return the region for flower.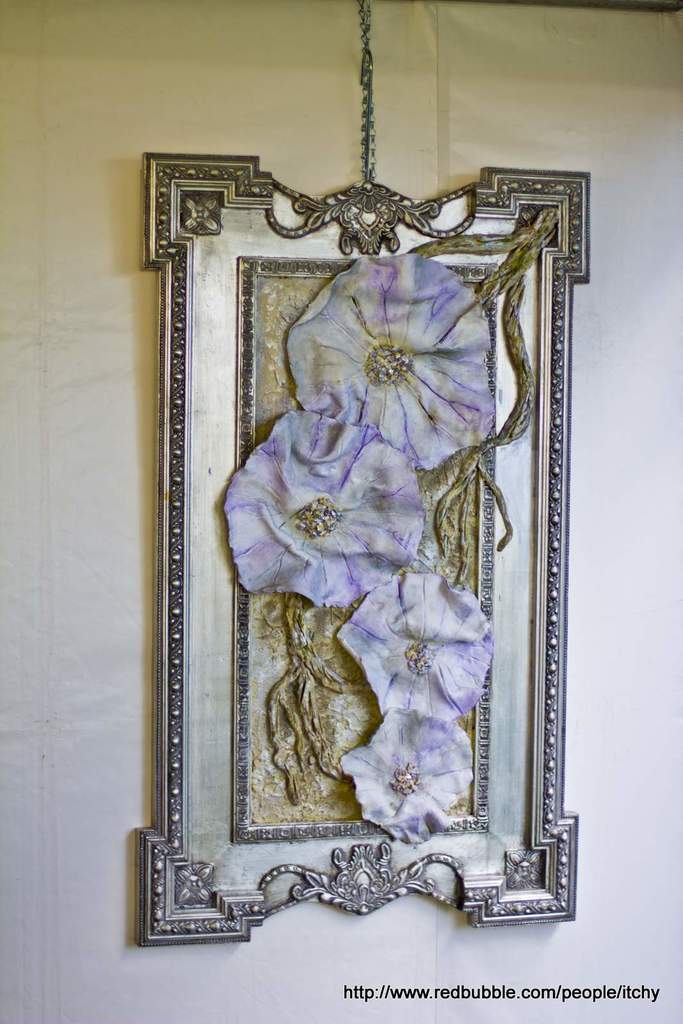
x1=335, y1=701, x2=474, y2=843.
